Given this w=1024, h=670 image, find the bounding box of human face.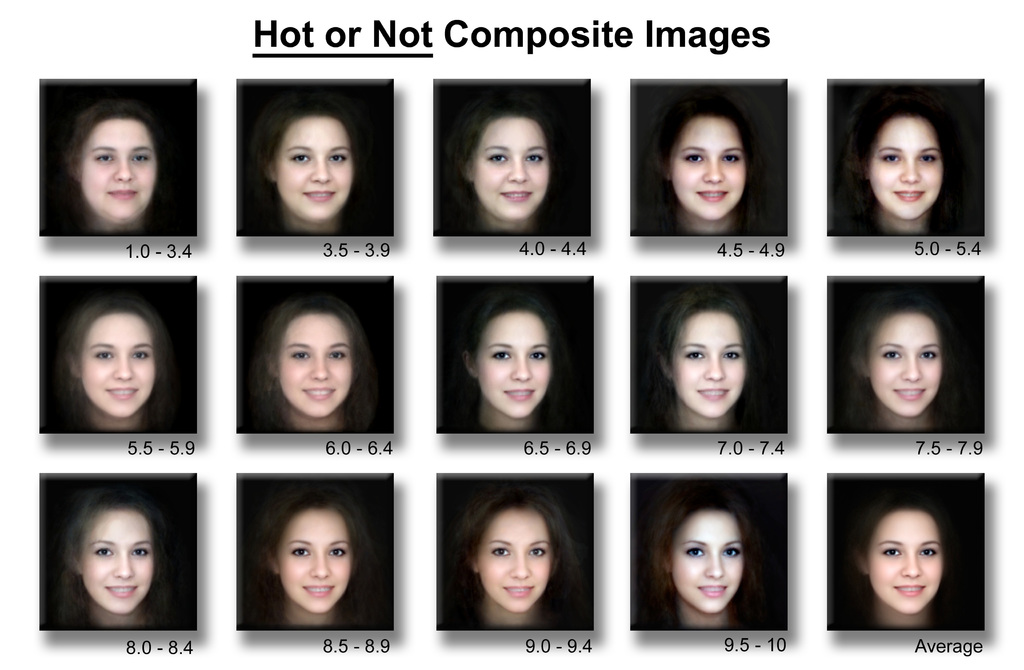
<bbox>672, 310, 743, 414</bbox>.
